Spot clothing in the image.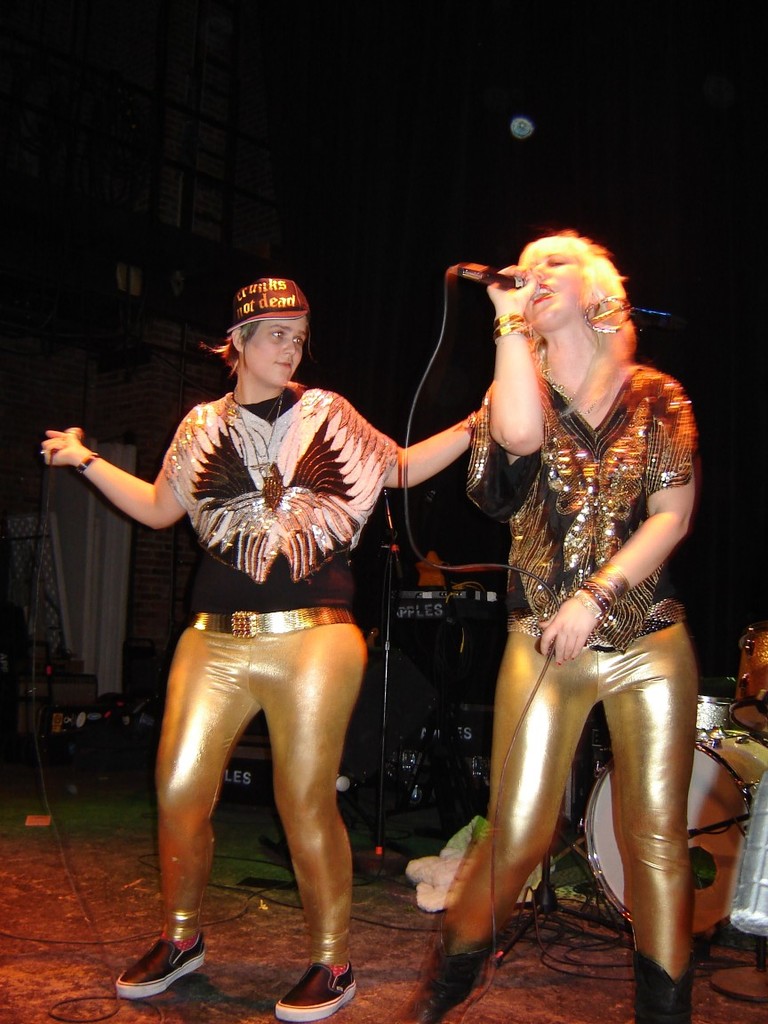
clothing found at (left=416, top=363, right=699, bottom=1023).
